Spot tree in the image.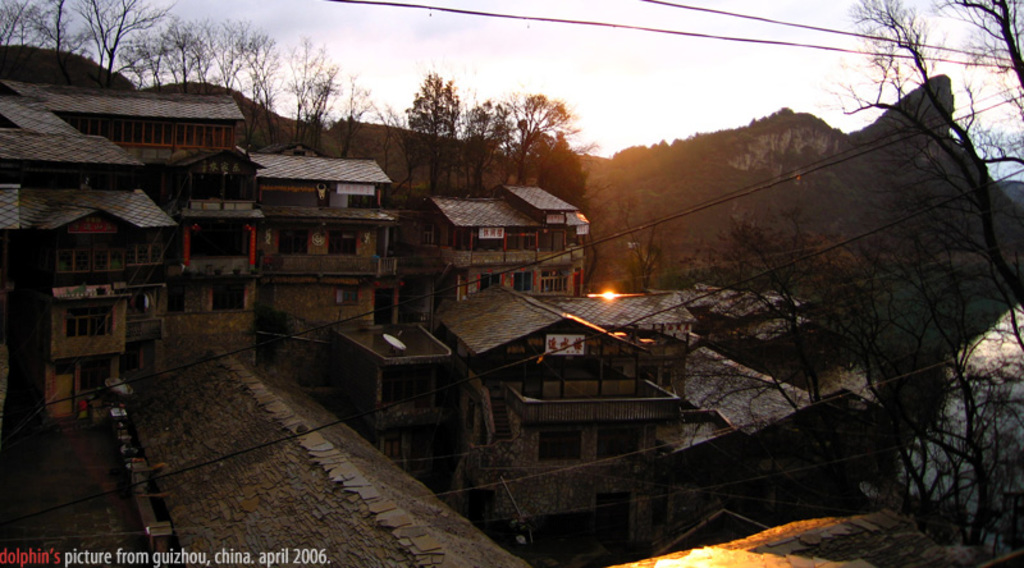
tree found at left=463, top=100, right=504, bottom=187.
